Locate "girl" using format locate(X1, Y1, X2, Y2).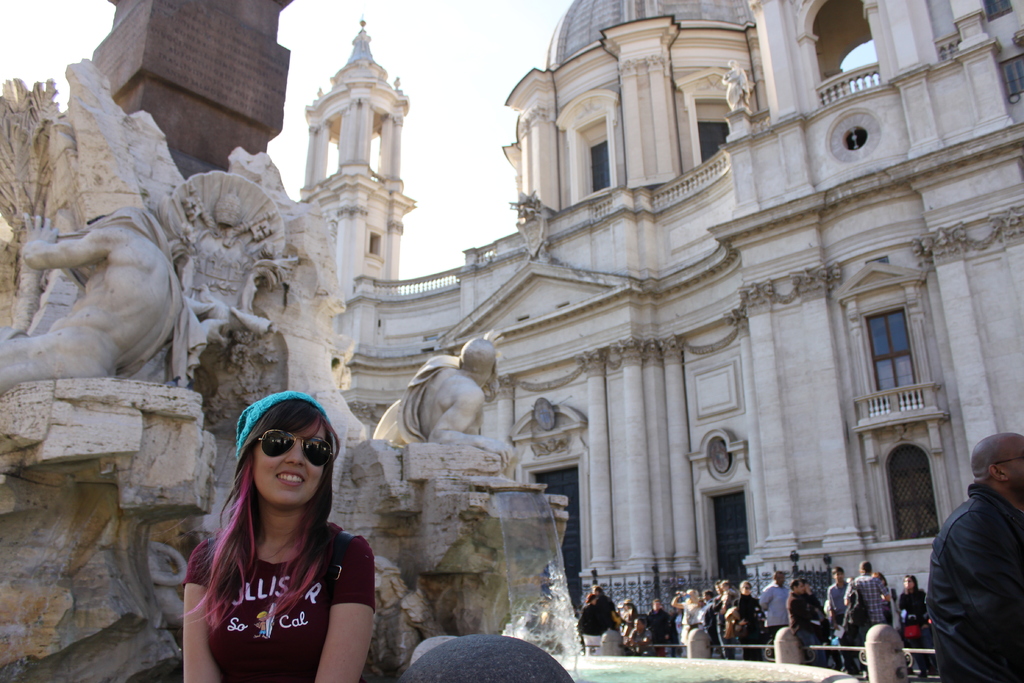
locate(184, 391, 376, 682).
